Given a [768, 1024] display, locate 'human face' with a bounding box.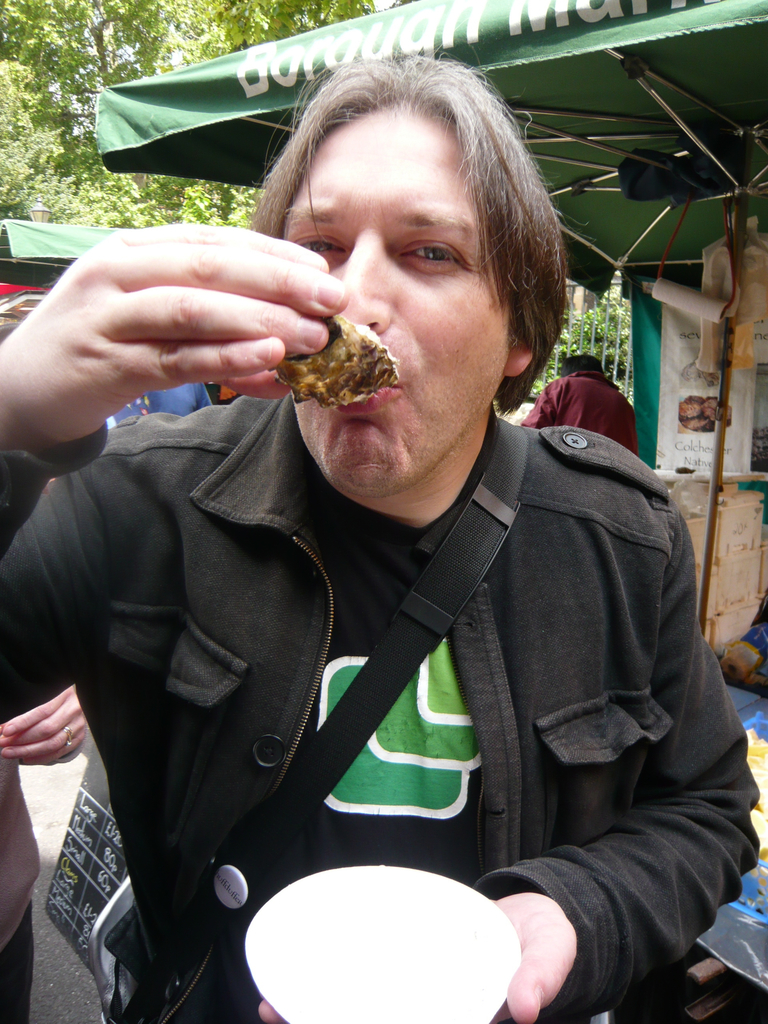
Located: pyautogui.locateOnScreen(284, 108, 513, 500).
